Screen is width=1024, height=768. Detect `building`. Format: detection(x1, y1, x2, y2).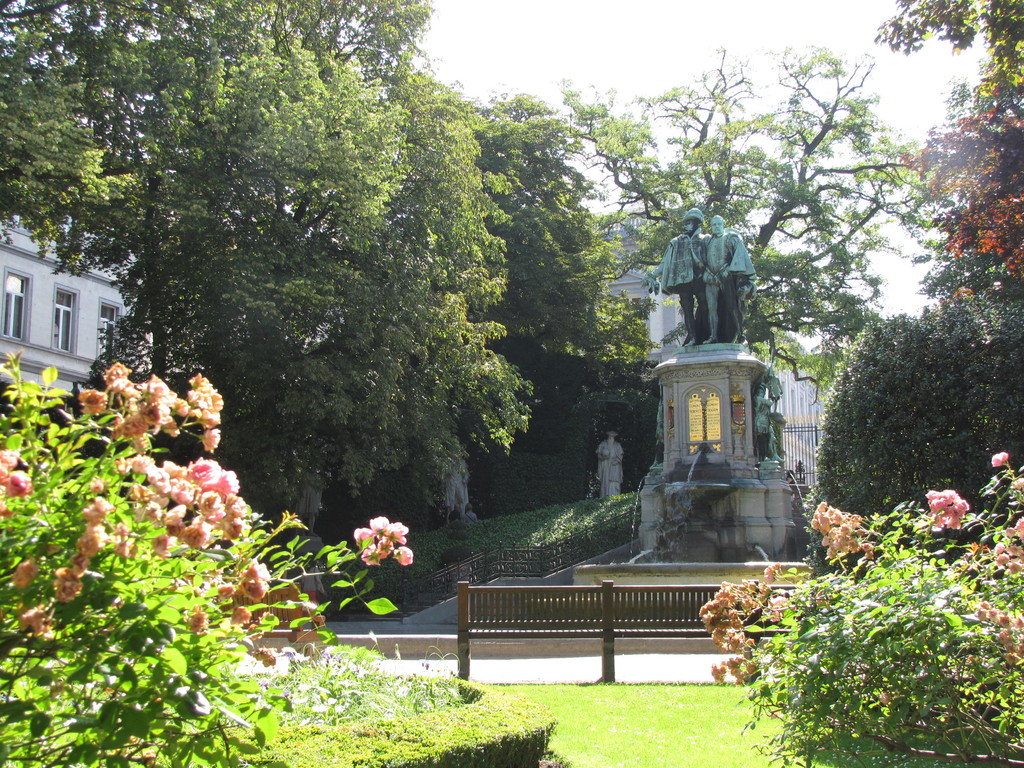
detection(0, 207, 156, 415).
